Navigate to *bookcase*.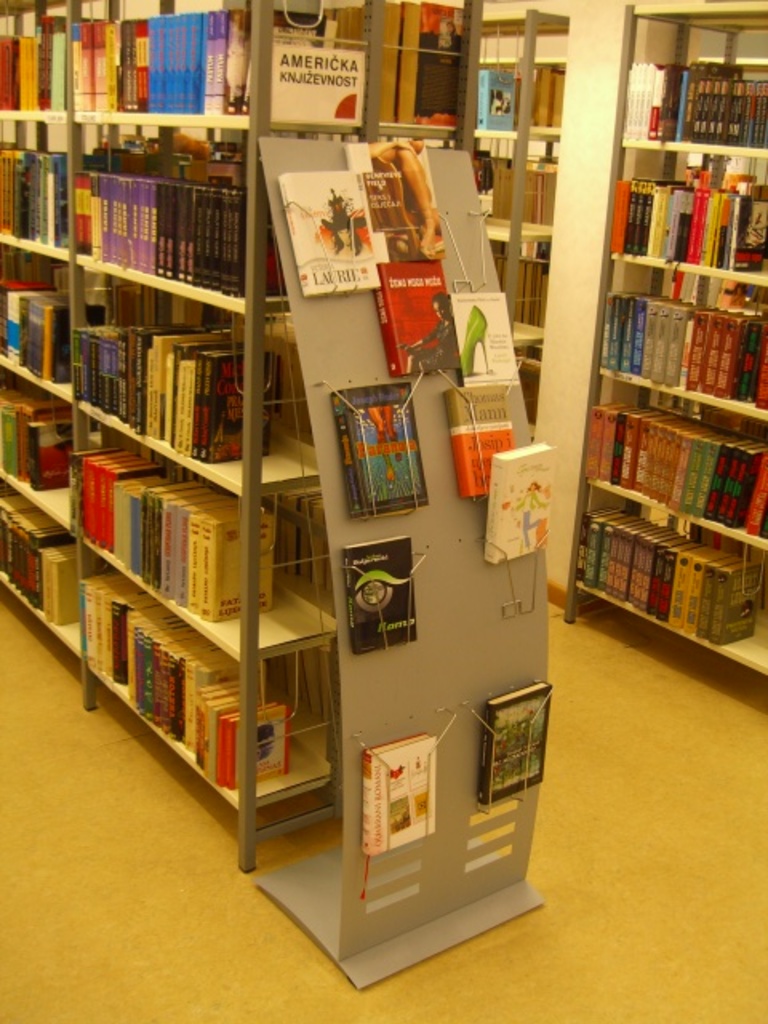
Navigation target: left=579, top=53, right=765, bottom=686.
